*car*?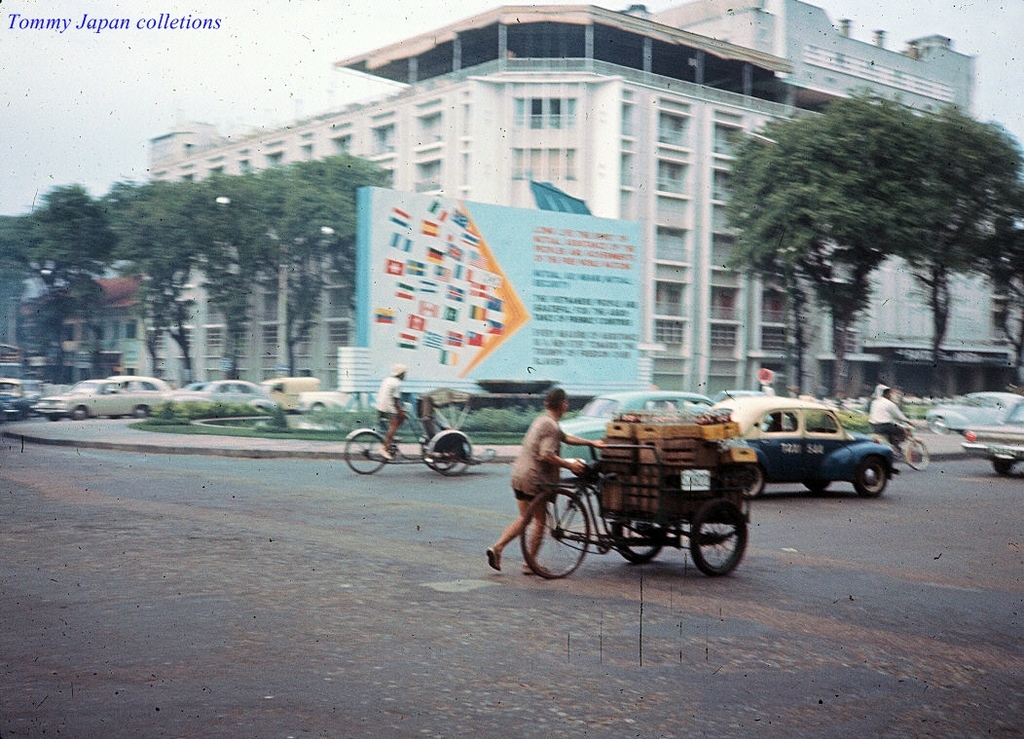
[925, 388, 1015, 436]
